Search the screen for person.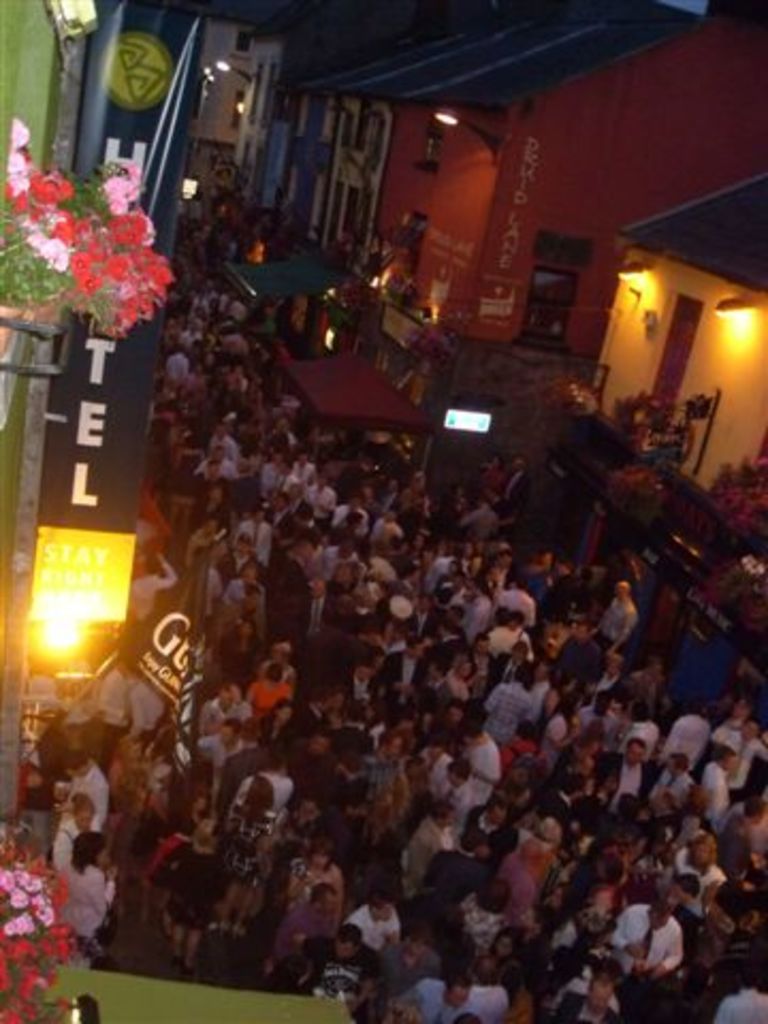
Found at bbox(192, 685, 260, 732).
